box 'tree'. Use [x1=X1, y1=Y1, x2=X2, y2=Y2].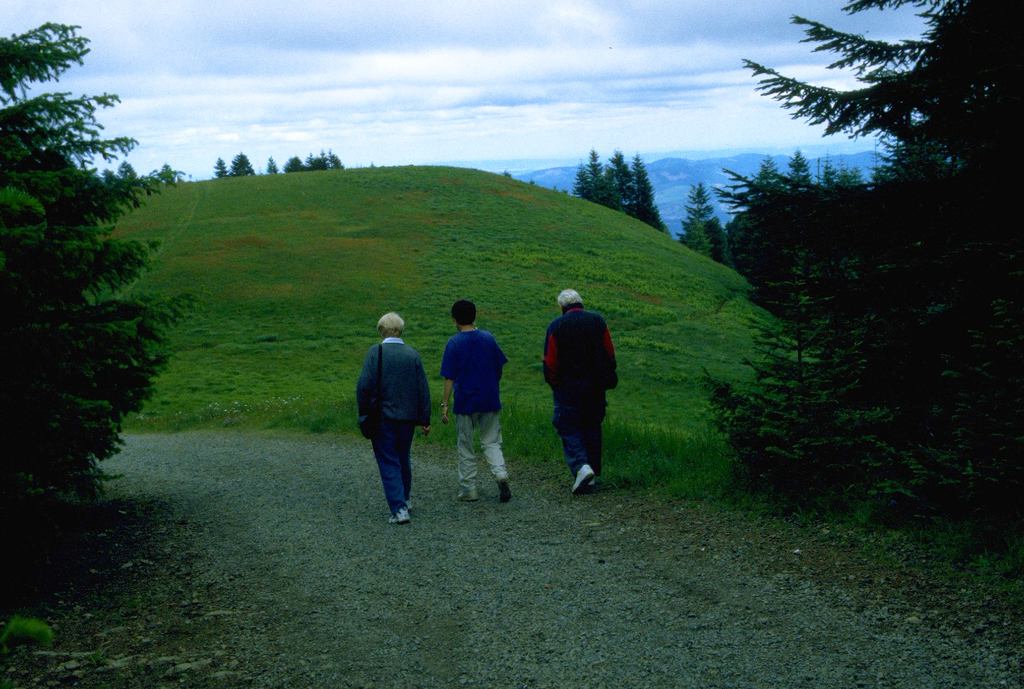
[x1=268, y1=158, x2=278, y2=174].
